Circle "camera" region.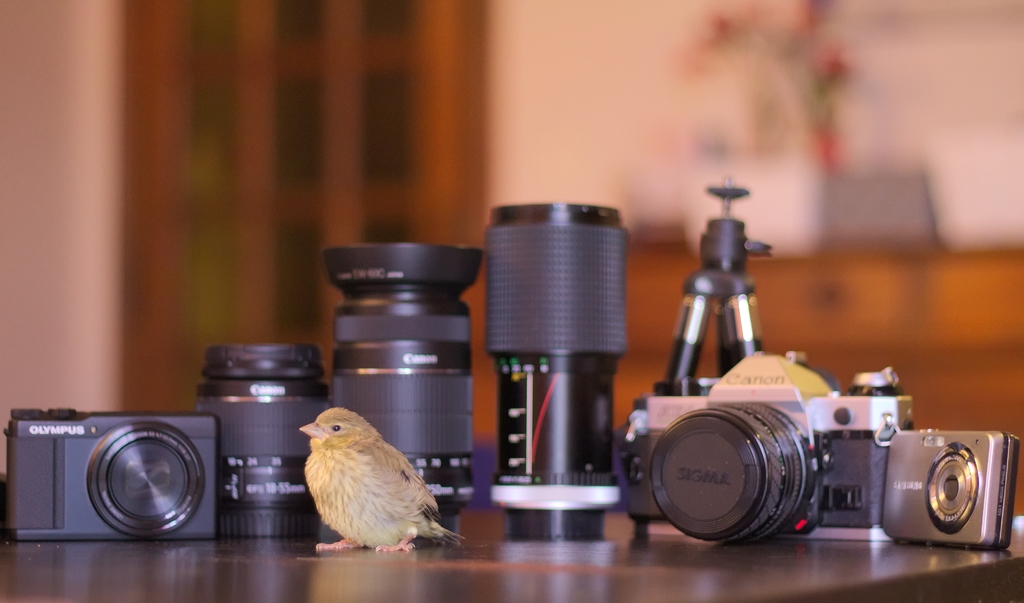
Region: 1, 409, 218, 540.
